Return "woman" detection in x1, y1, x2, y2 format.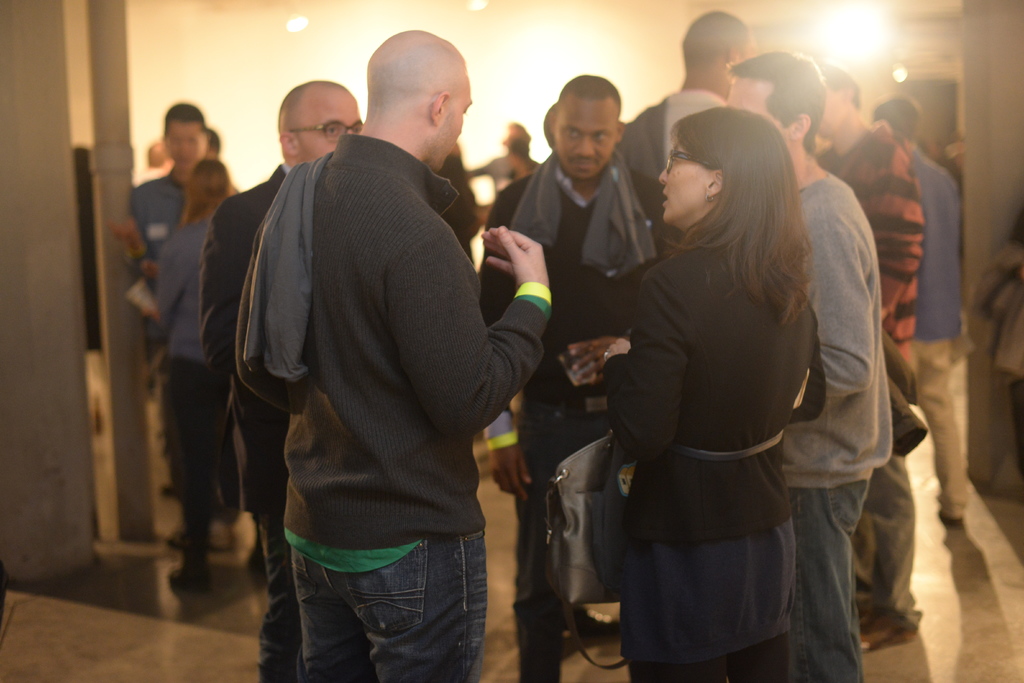
142, 157, 243, 593.
